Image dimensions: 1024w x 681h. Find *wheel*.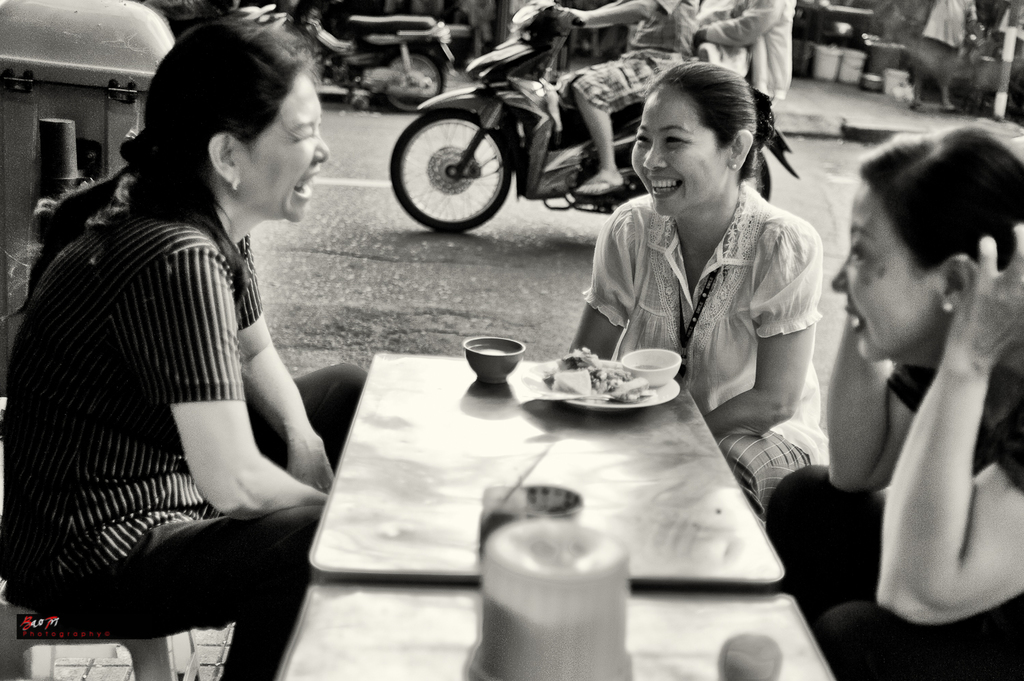
375 48 442 111.
